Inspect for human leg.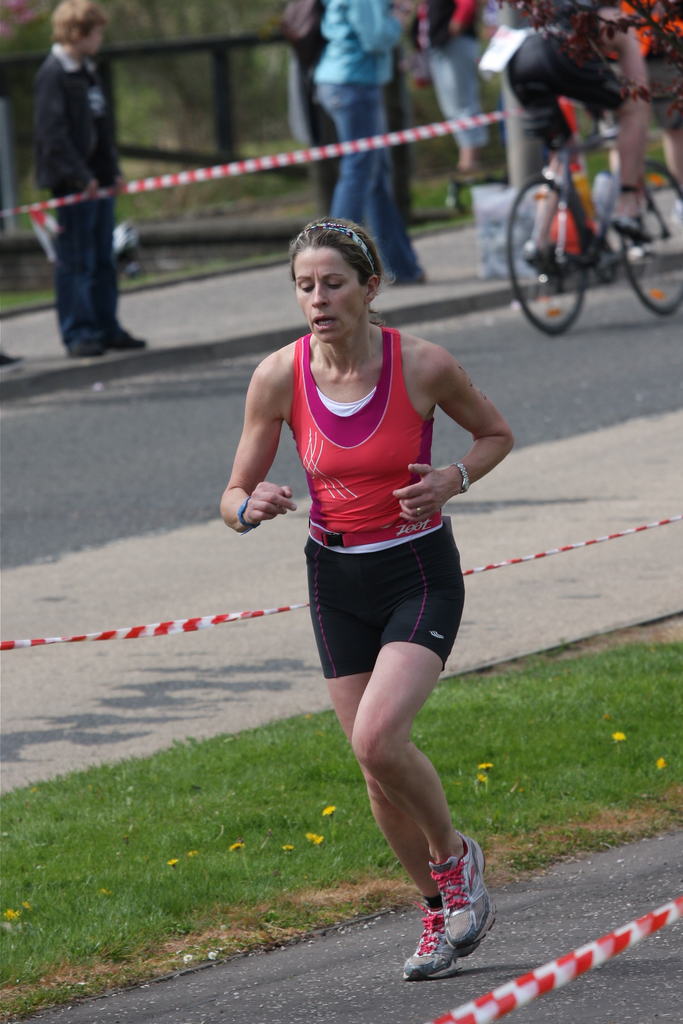
Inspection: crop(350, 508, 495, 961).
